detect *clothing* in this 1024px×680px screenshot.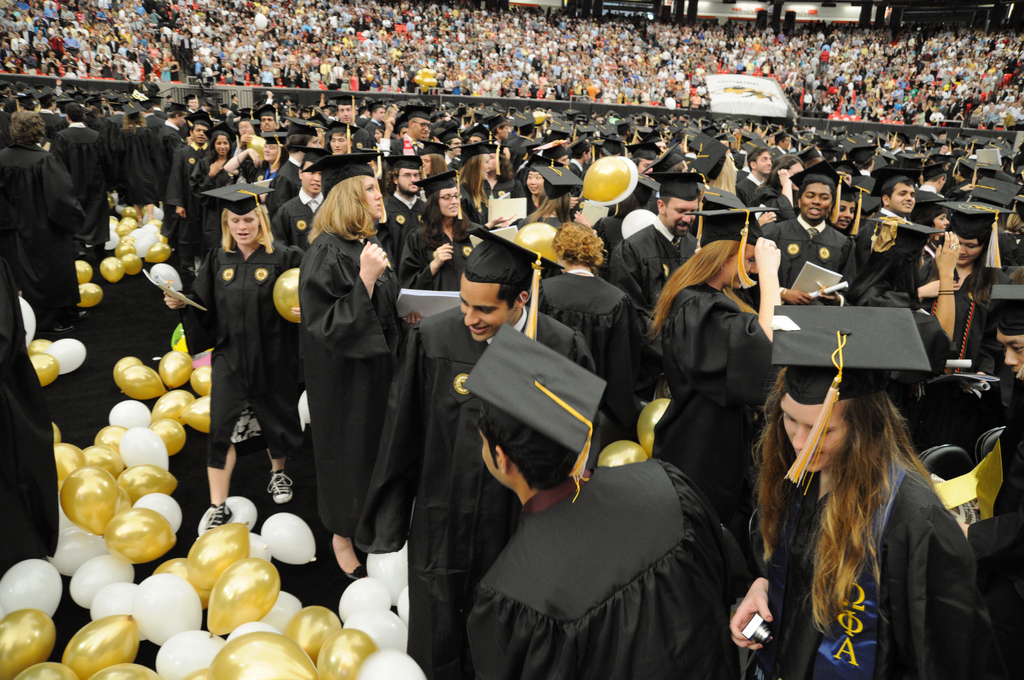
Detection: <box>0,134,84,320</box>.
